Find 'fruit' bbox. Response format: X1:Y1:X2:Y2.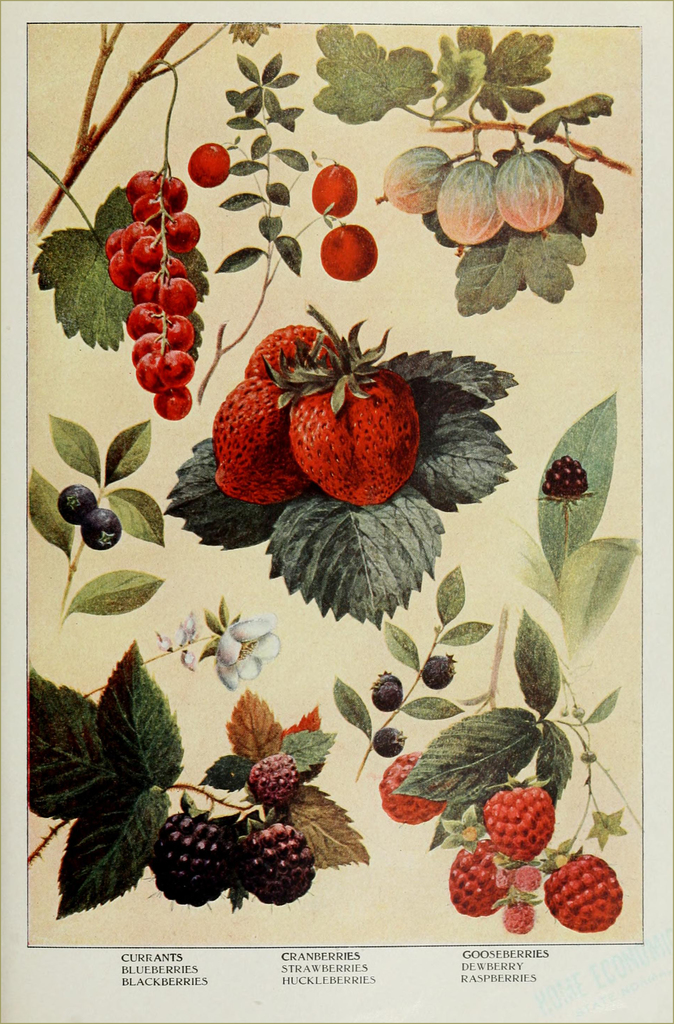
315:223:379:280.
